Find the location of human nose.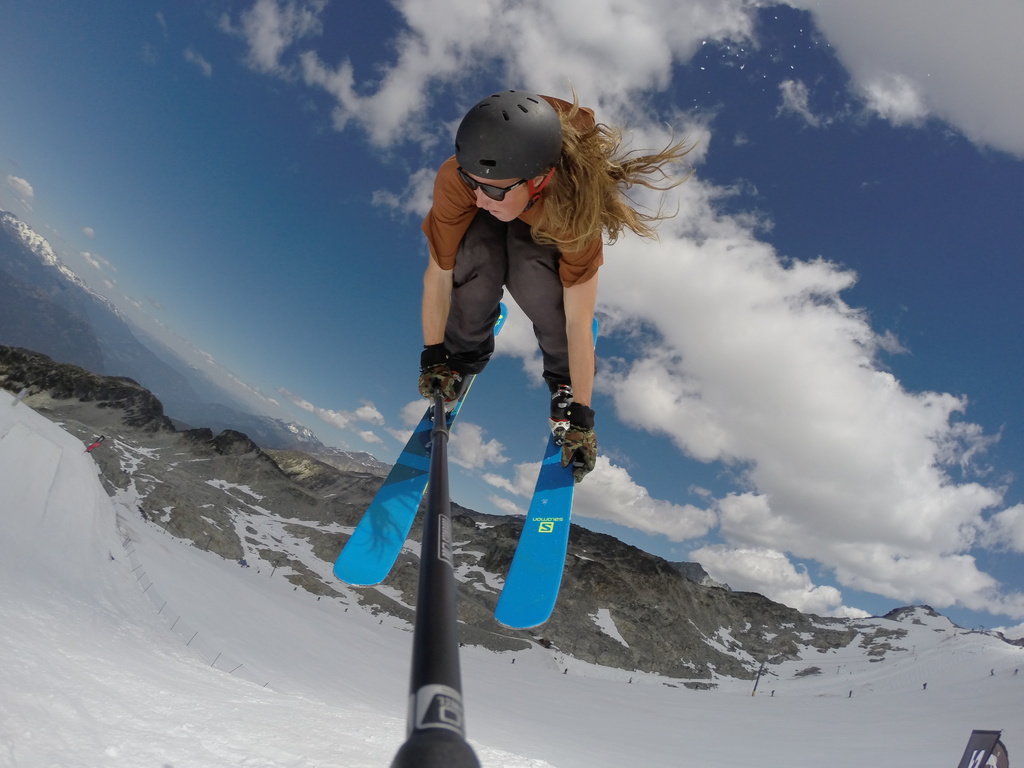
Location: crop(474, 185, 493, 207).
